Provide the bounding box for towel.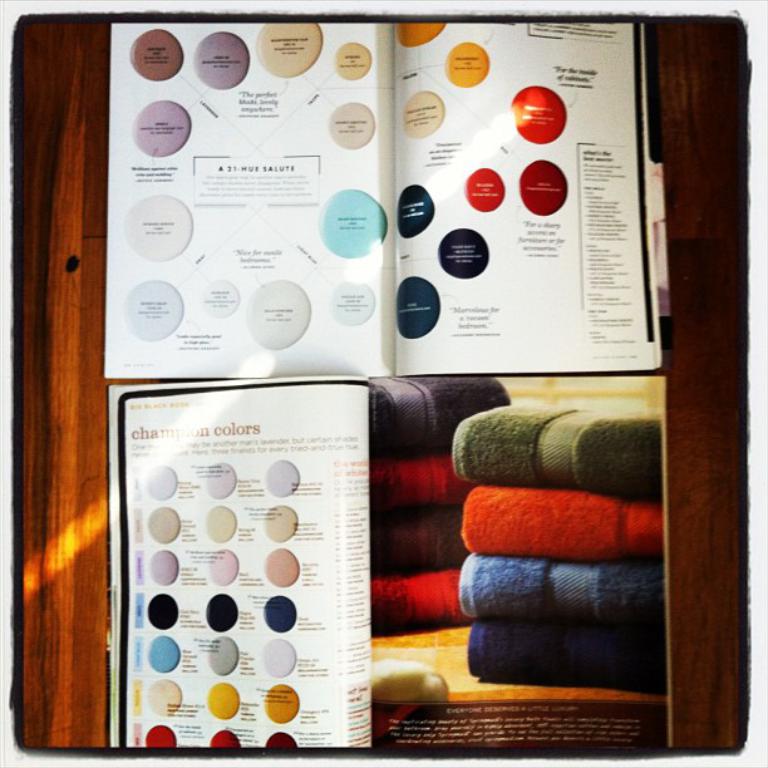
(368,374,515,452).
